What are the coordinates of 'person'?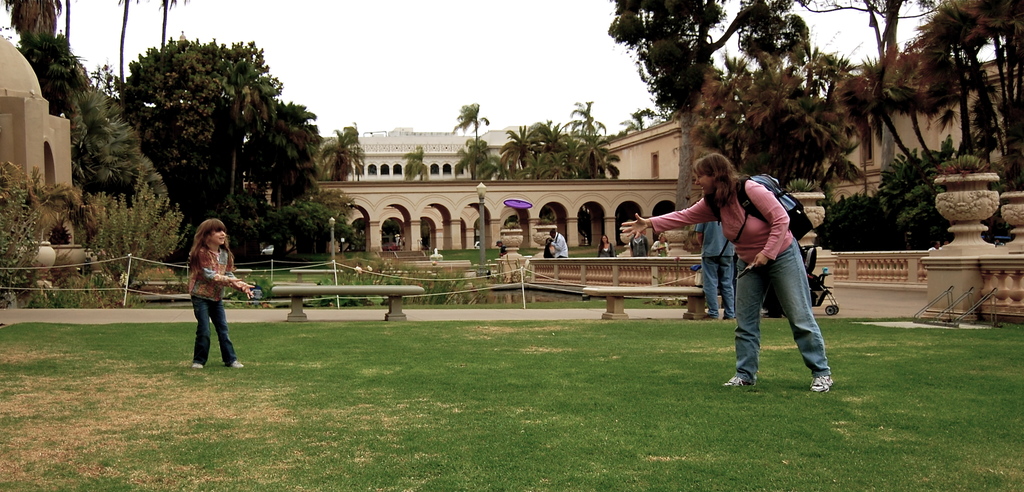
box(500, 243, 509, 261).
